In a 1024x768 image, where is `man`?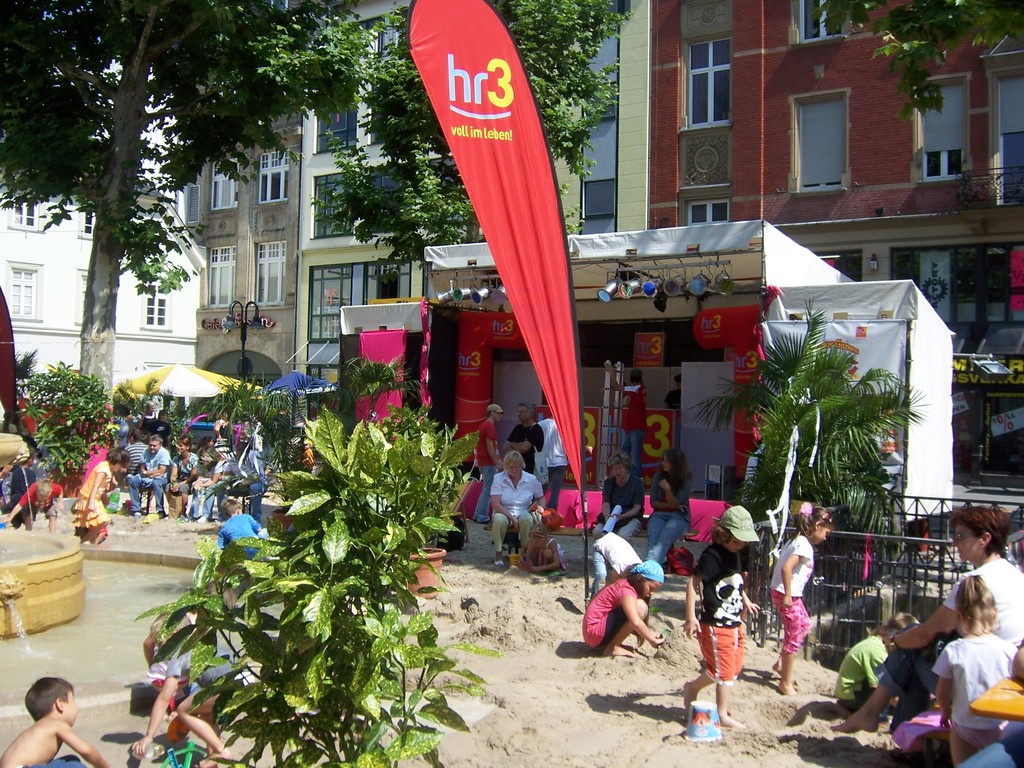
[216,438,272,525].
